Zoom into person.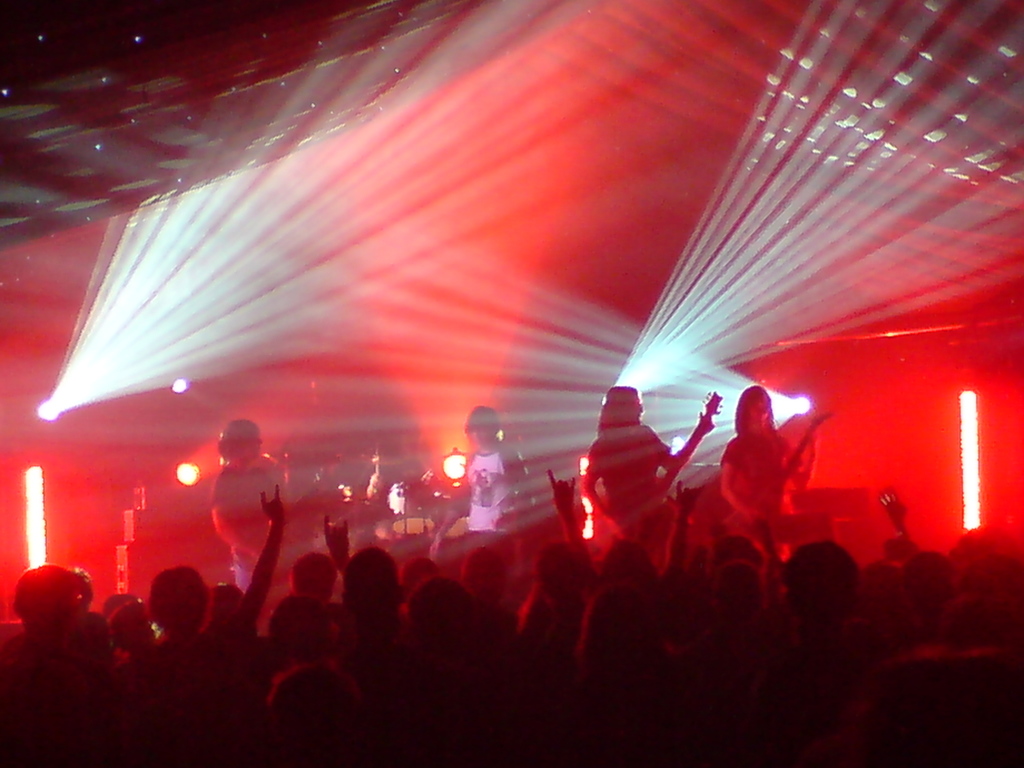
Zoom target: bbox=[584, 377, 724, 567].
